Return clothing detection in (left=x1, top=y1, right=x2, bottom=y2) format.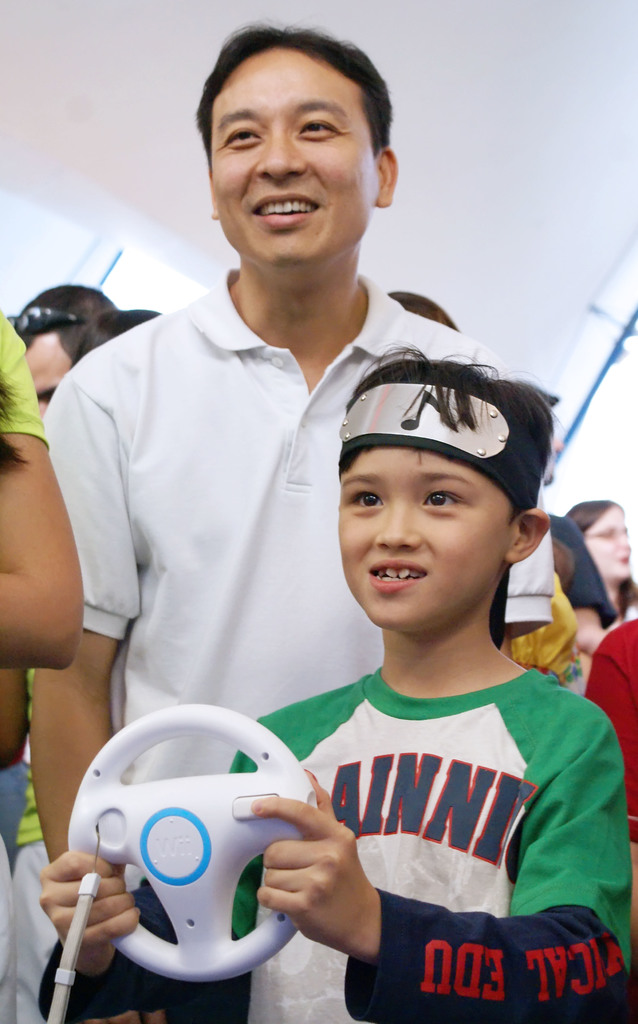
(left=585, top=618, right=637, bottom=845).
